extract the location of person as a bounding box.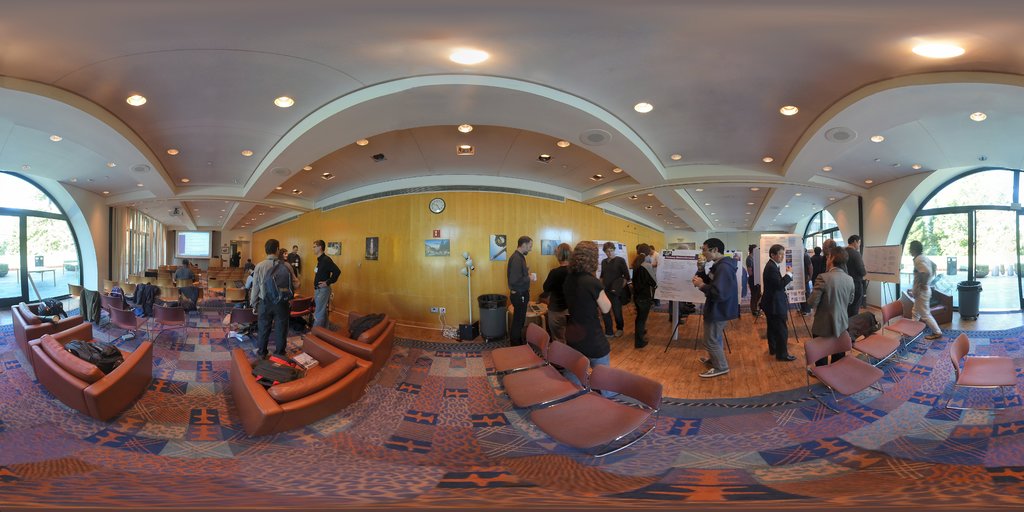
(left=844, top=230, right=867, bottom=315).
